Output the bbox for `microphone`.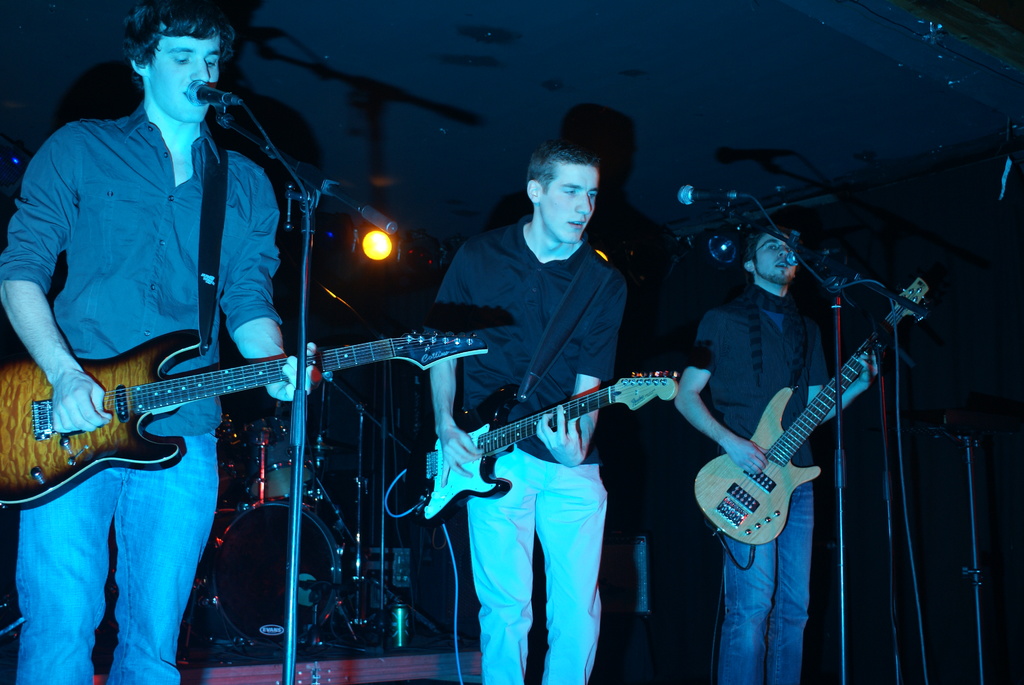
(x1=676, y1=184, x2=748, y2=209).
